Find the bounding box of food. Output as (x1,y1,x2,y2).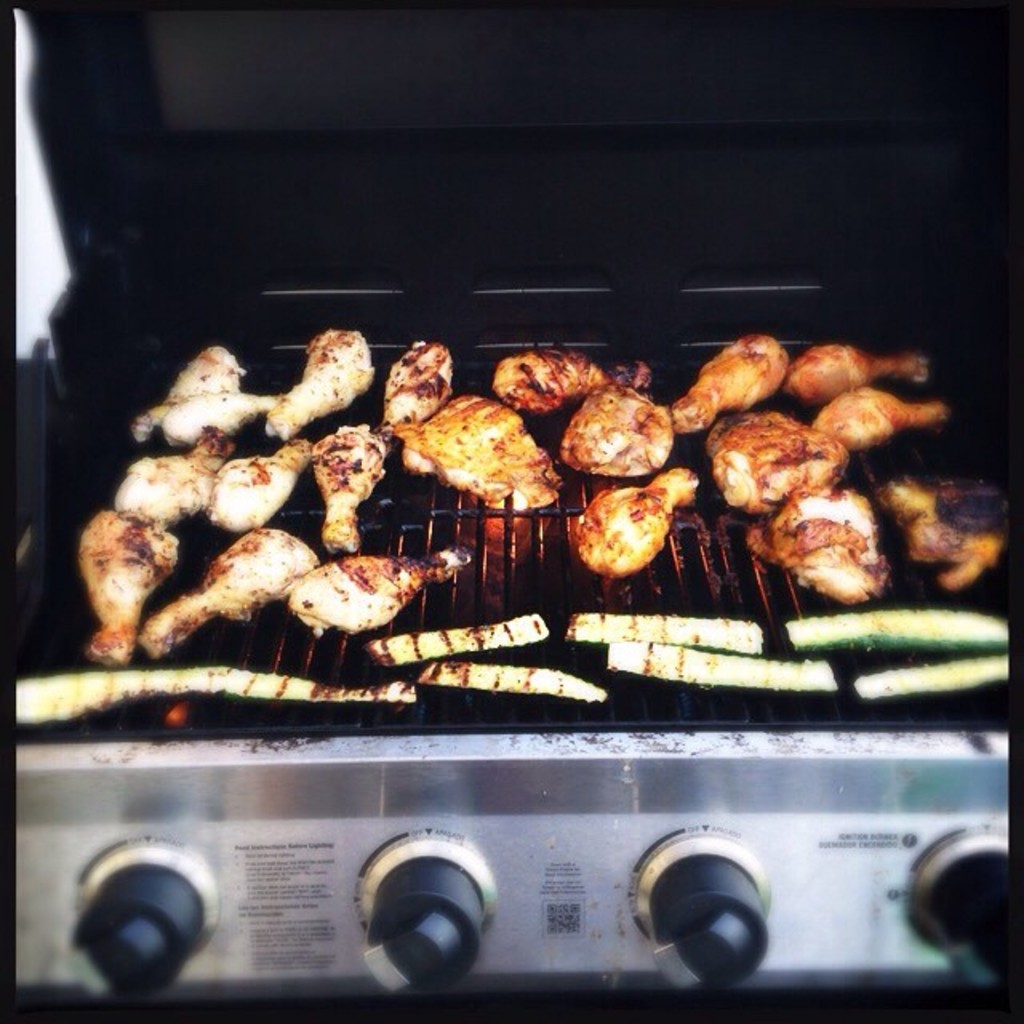
(574,459,694,574).
